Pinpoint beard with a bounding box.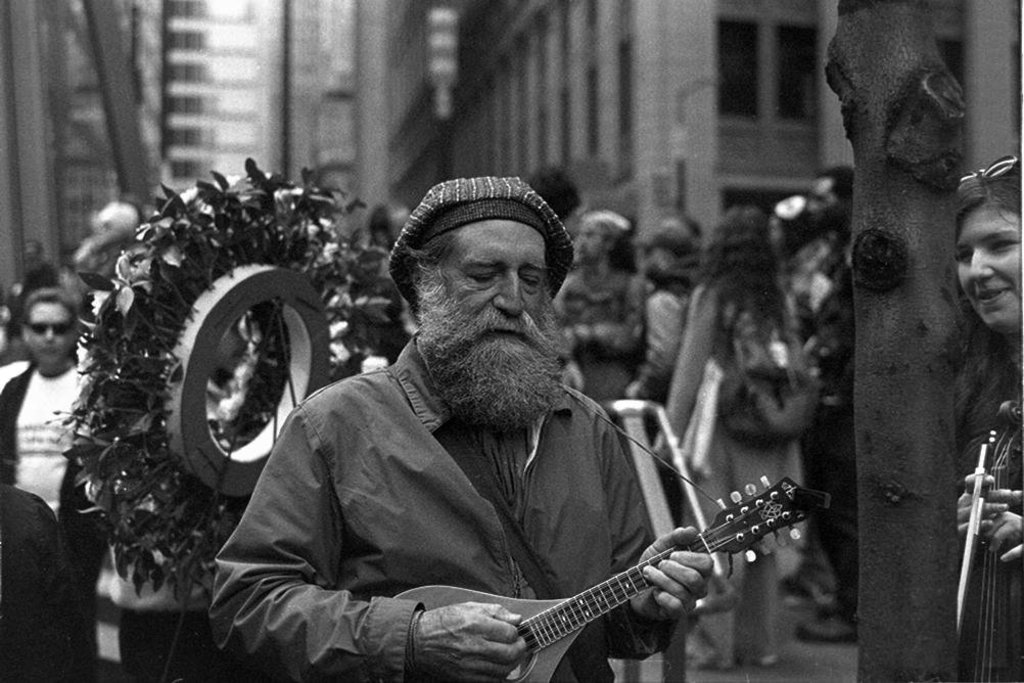
select_region(406, 252, 551, 428).
